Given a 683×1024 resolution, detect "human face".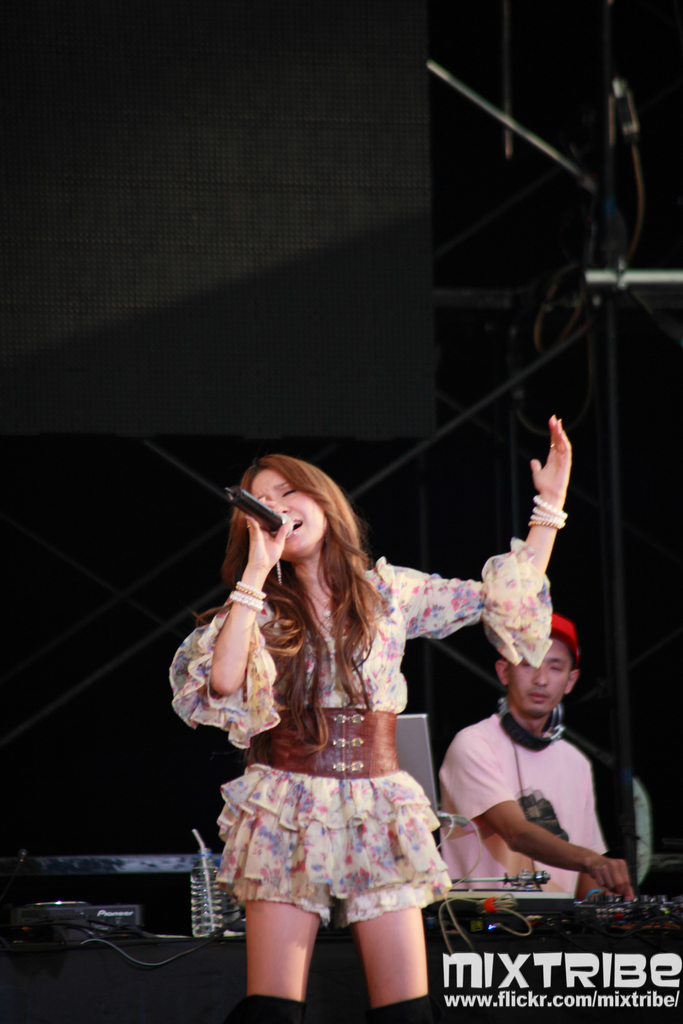
(x1=511, y1=634, x2=574, y2=720).
